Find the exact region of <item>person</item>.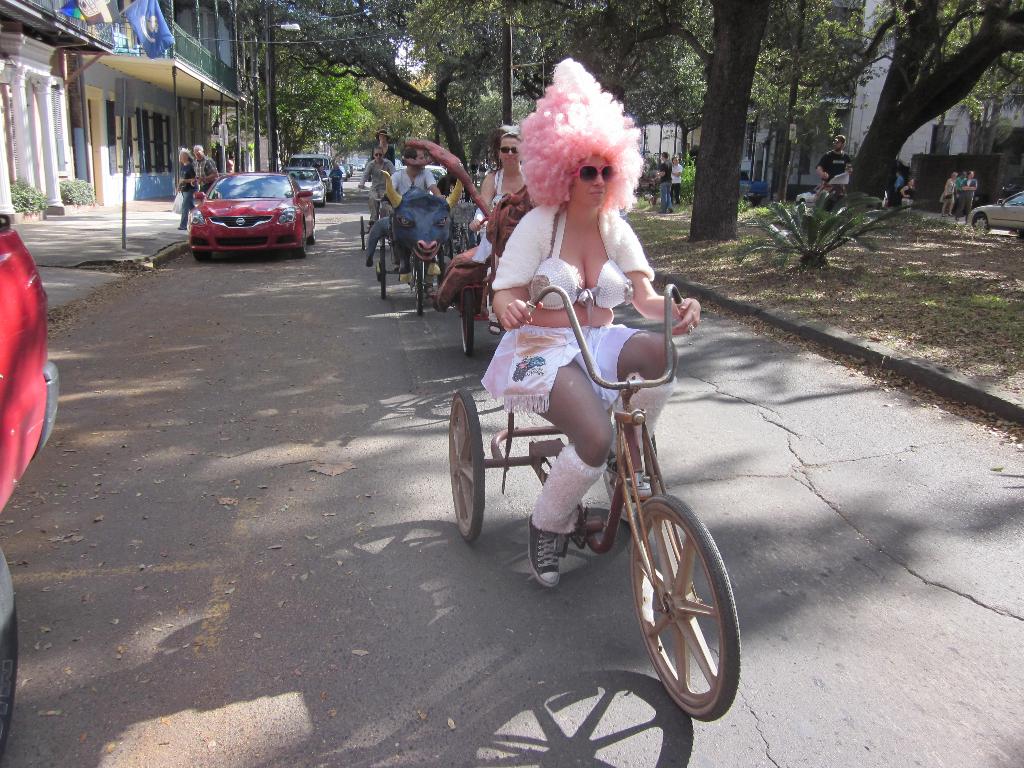
Exact region: region(387, 145, 443, 196).
